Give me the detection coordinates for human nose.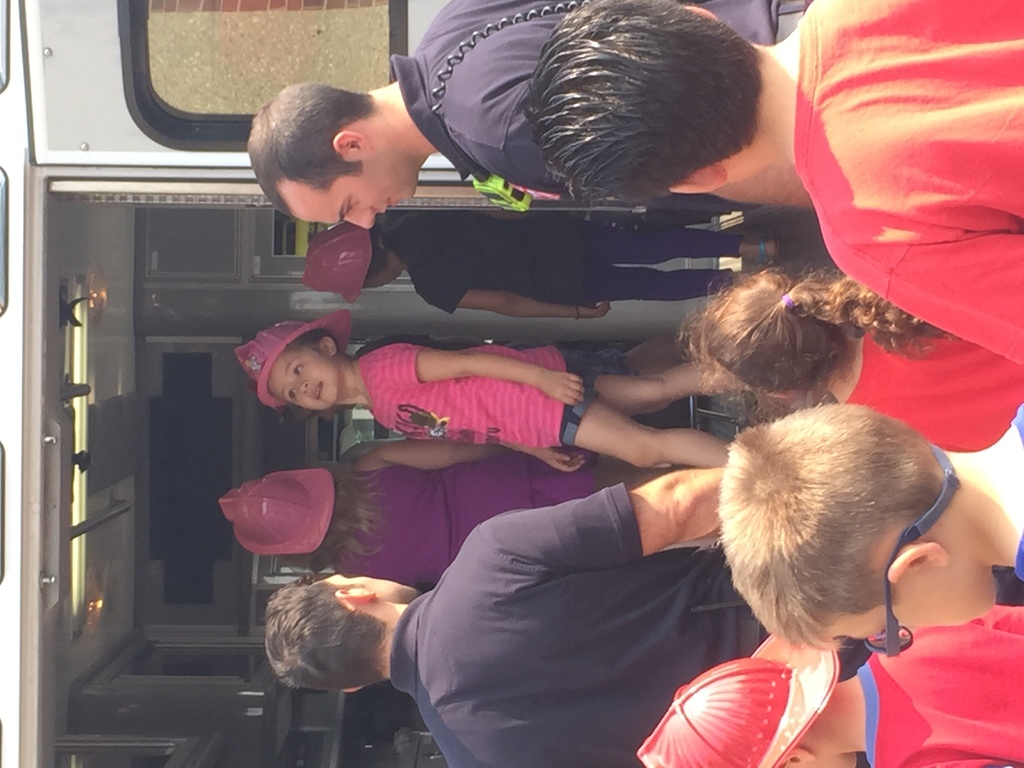
left=342, top=207, right=374, bottom=229.
